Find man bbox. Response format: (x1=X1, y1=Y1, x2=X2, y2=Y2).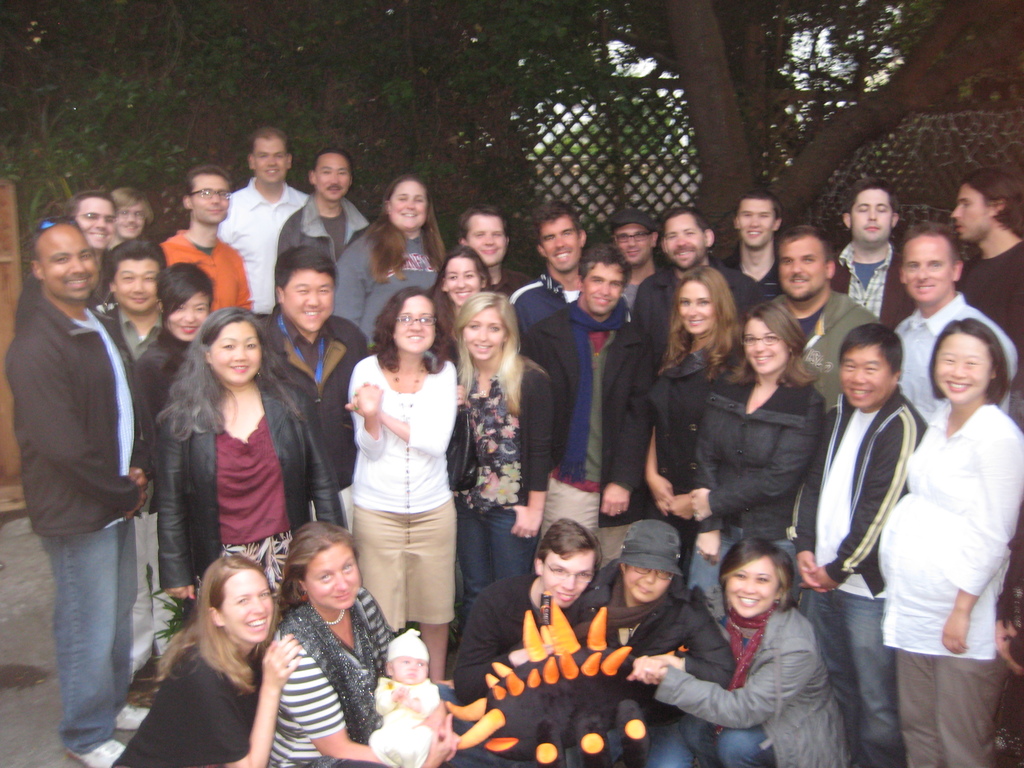
(x1=833, y1=172, x2=915, y2=325).
